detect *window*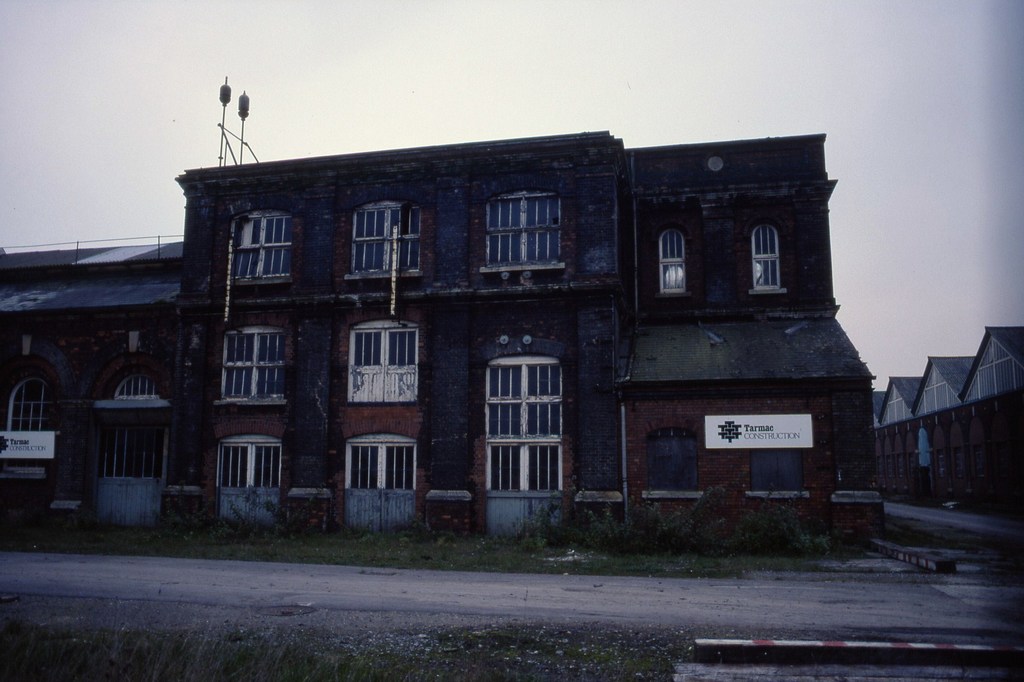
left=744, top=220, right=792, bottom=295
